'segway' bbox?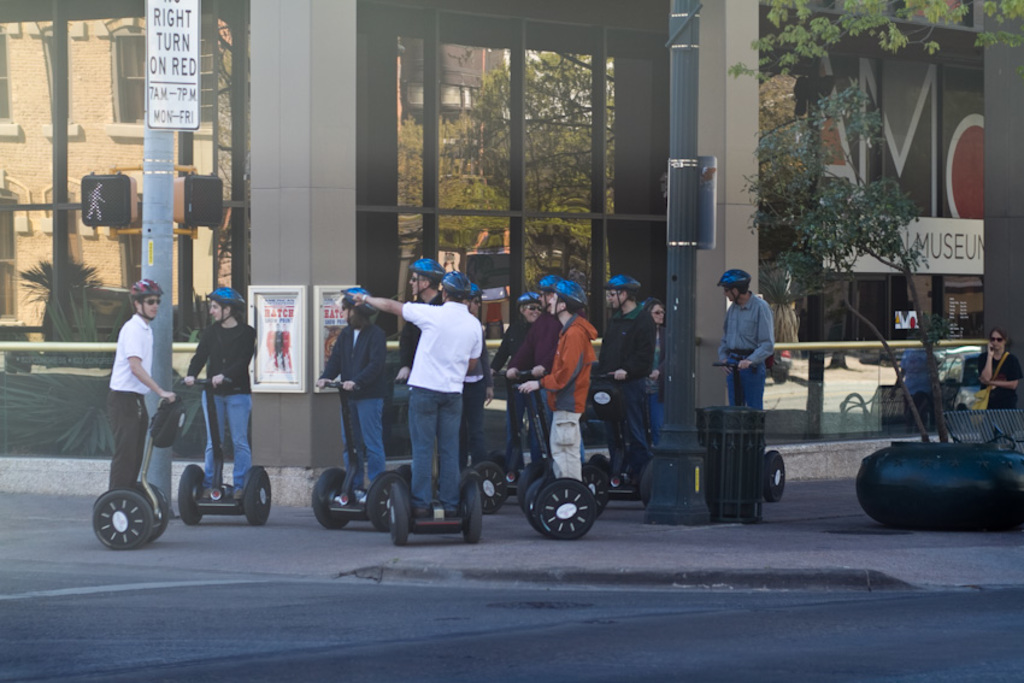
(left=167, top=367, right=270, bottom=525)
